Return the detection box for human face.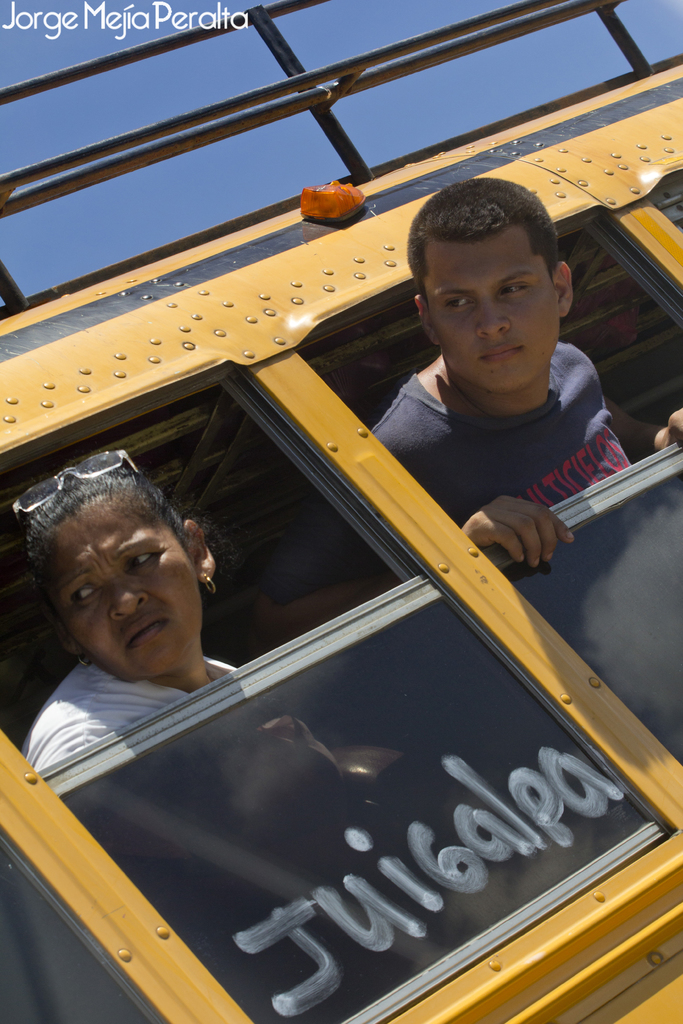
429:240:561:394.
